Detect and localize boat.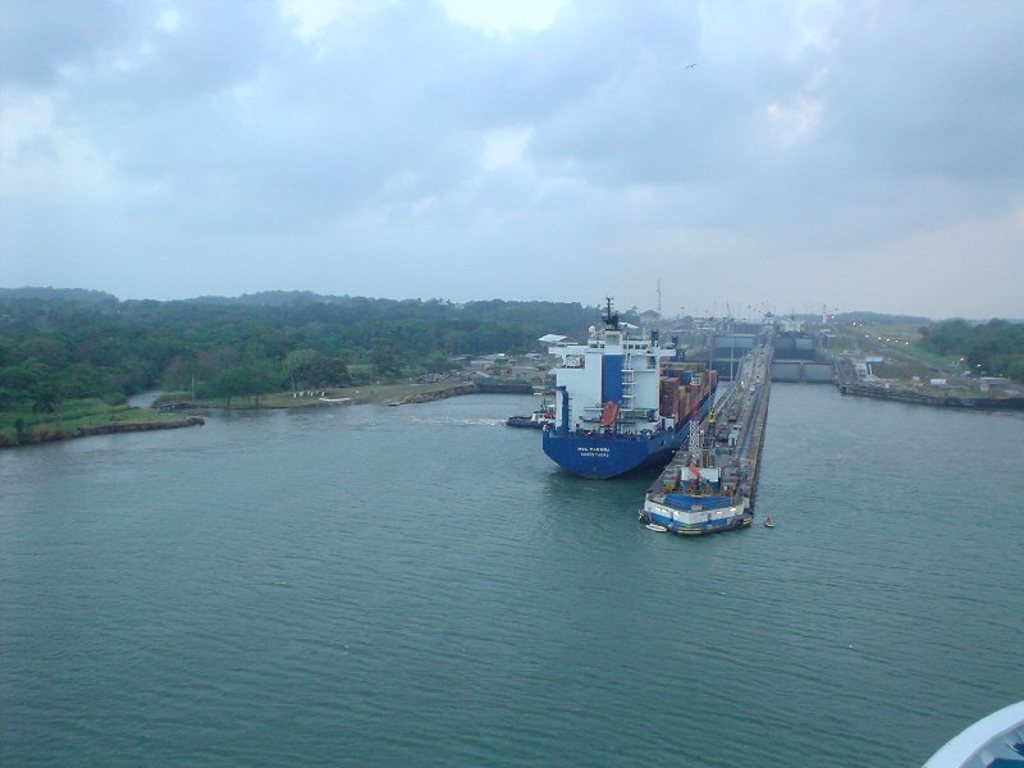
Localized at {"x1": 522, "y1": 326, "x2": 717, "y2": 485}.
